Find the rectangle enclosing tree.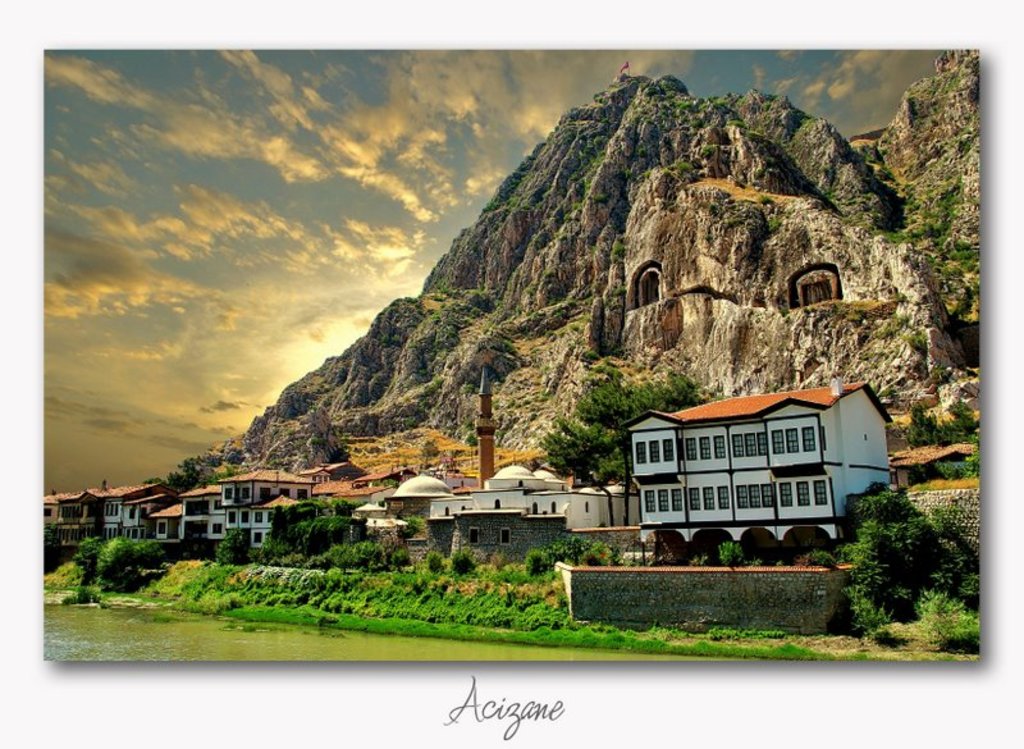
x1=904, y1=398, x2=937, y2=442.
